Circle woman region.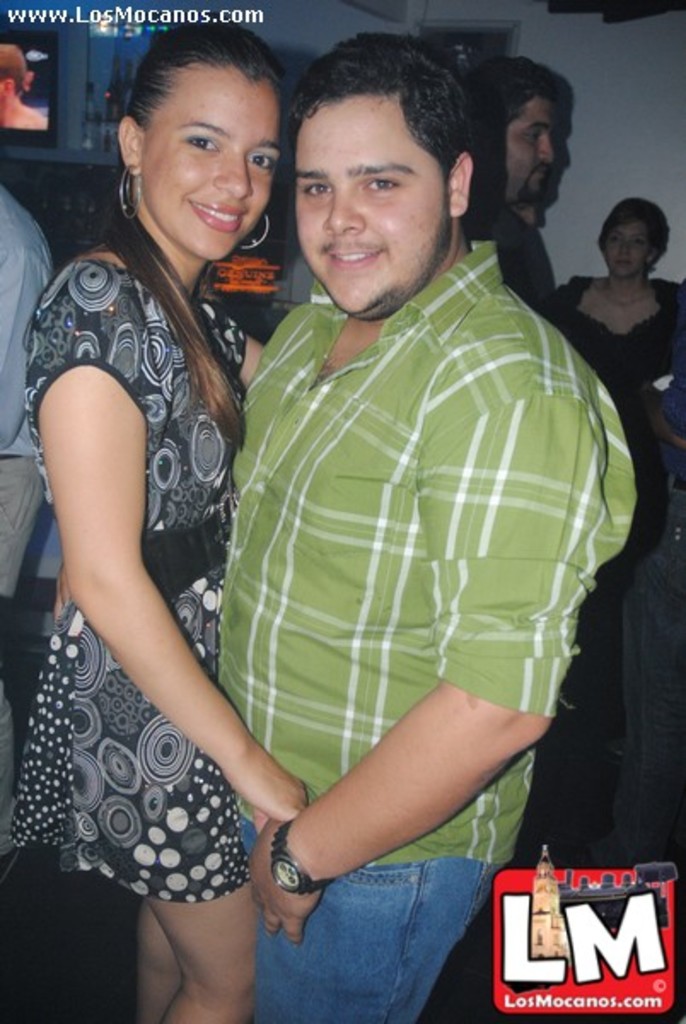
Region: bbox=(0, 15, 307, 1022).
